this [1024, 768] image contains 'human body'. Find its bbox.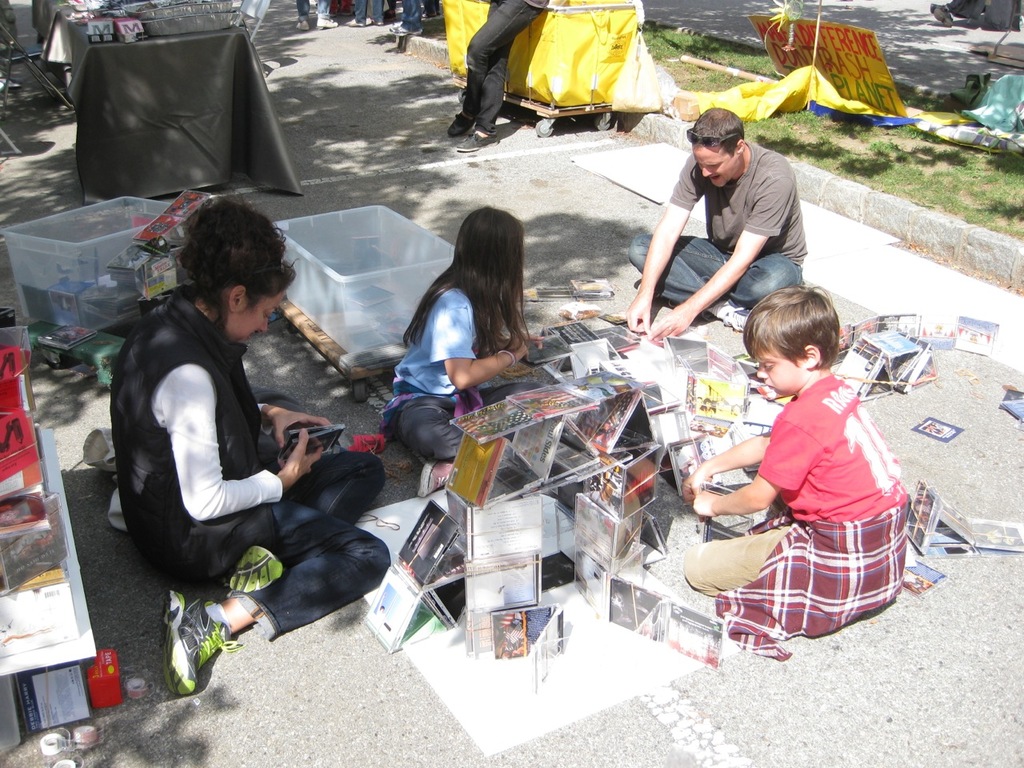
pyautogui.locateOnScreen(379, 202, 549, 498).
